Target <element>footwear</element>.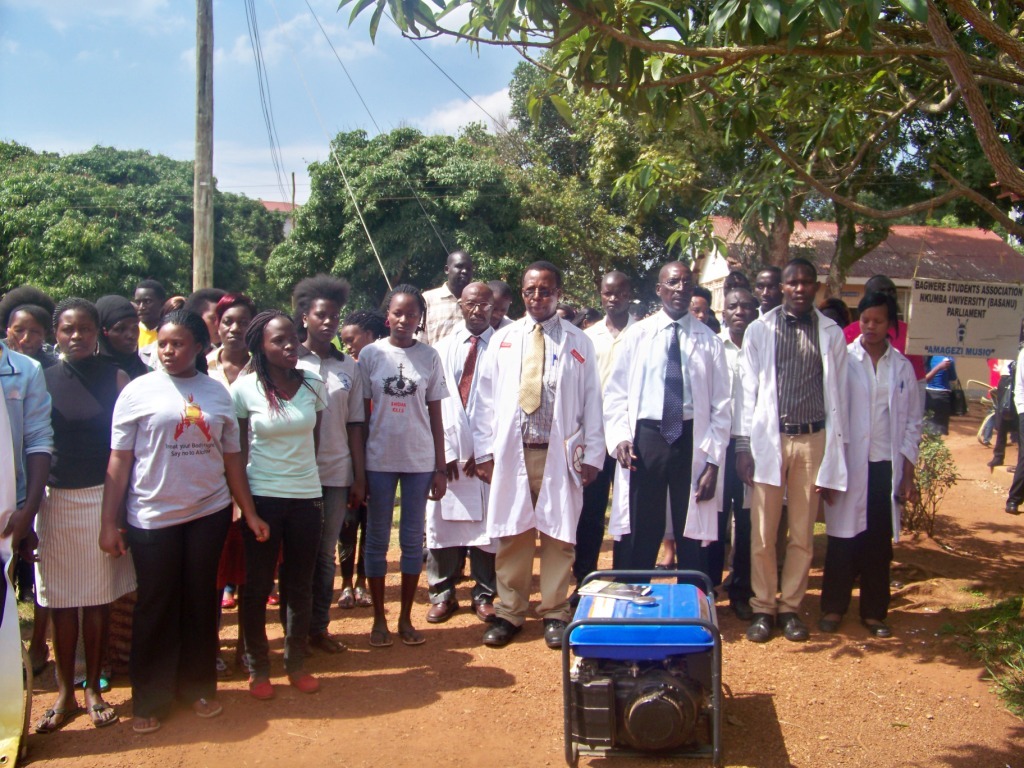
Target region: [left=321, top=630, right=352, bottom=653].
